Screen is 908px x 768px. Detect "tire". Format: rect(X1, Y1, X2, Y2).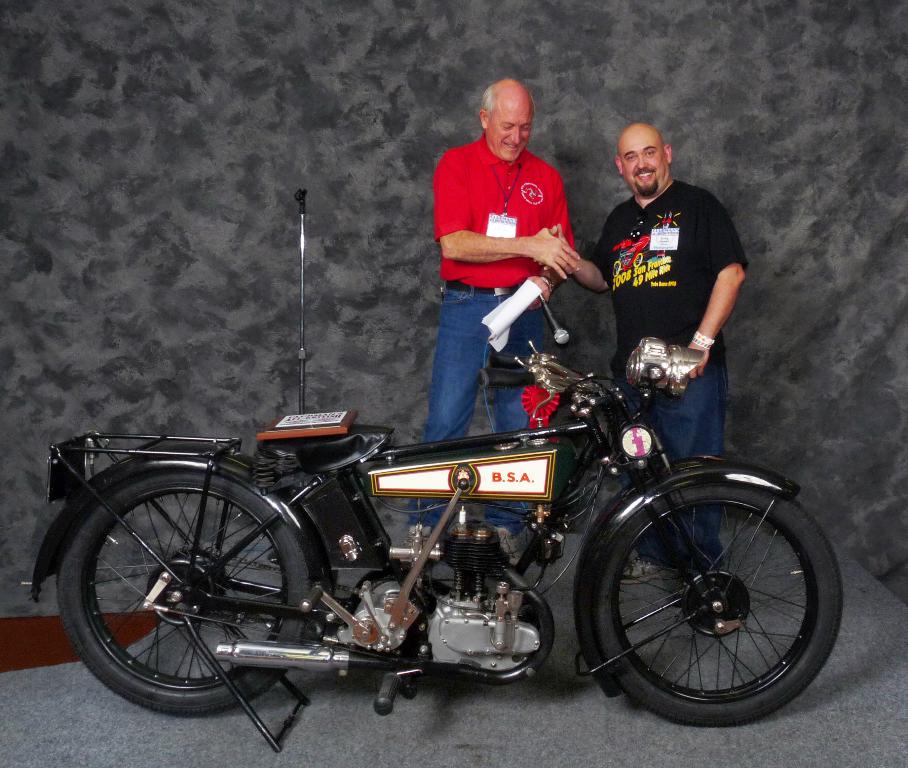
rect(591, 475, 846, 725).
